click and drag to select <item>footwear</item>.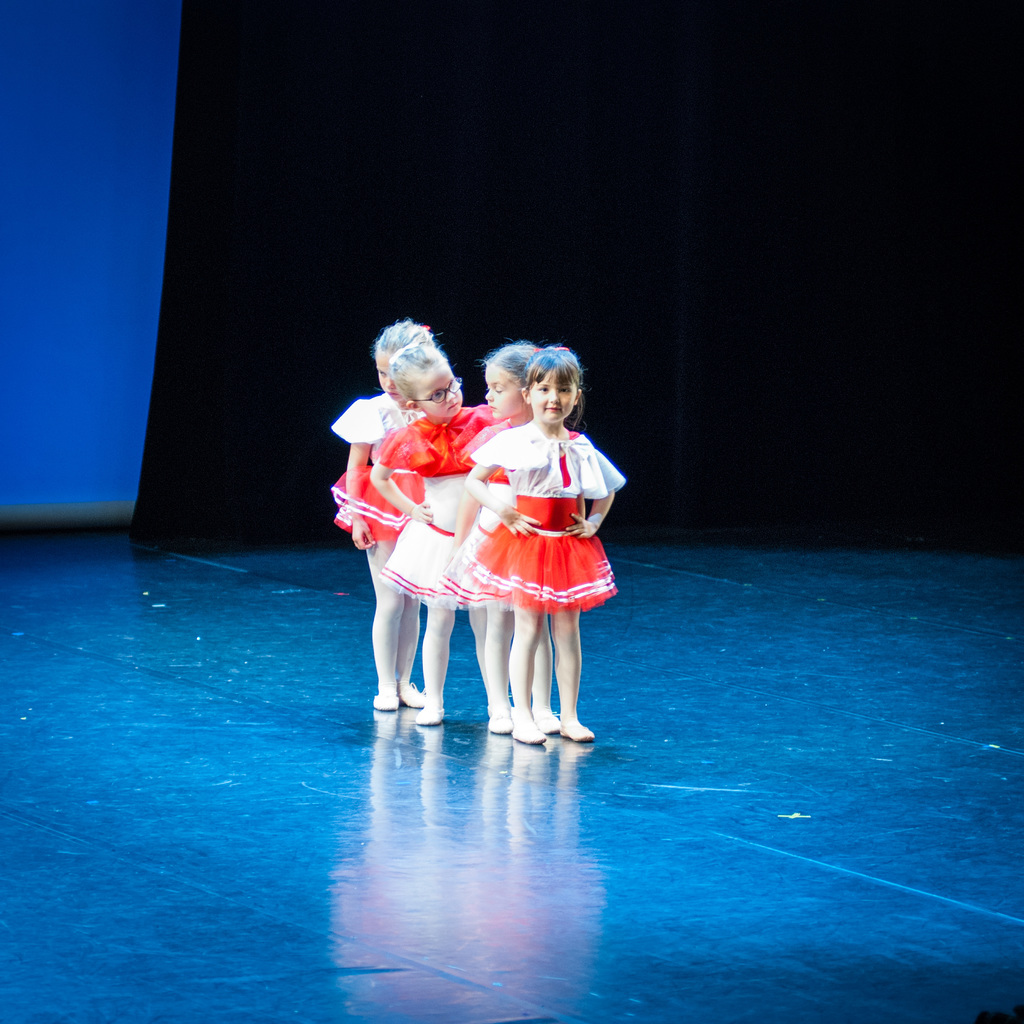
Selection: left=399, top=681, right=431, bottom=712.
